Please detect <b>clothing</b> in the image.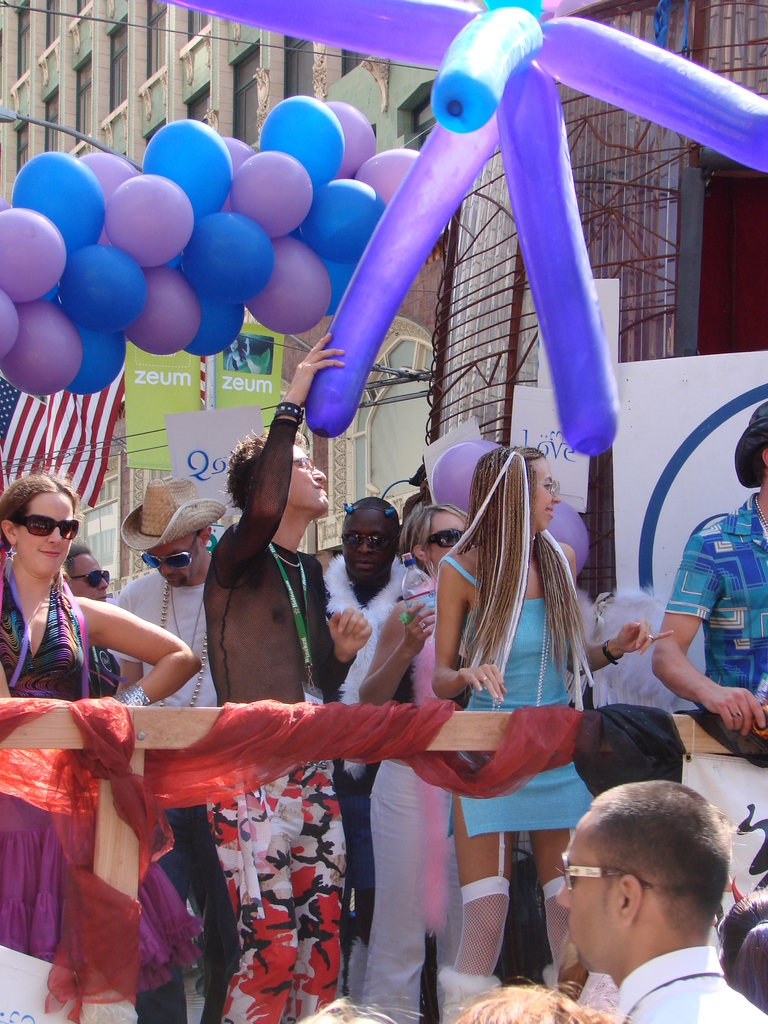
[0, 537, 150, 1023].
